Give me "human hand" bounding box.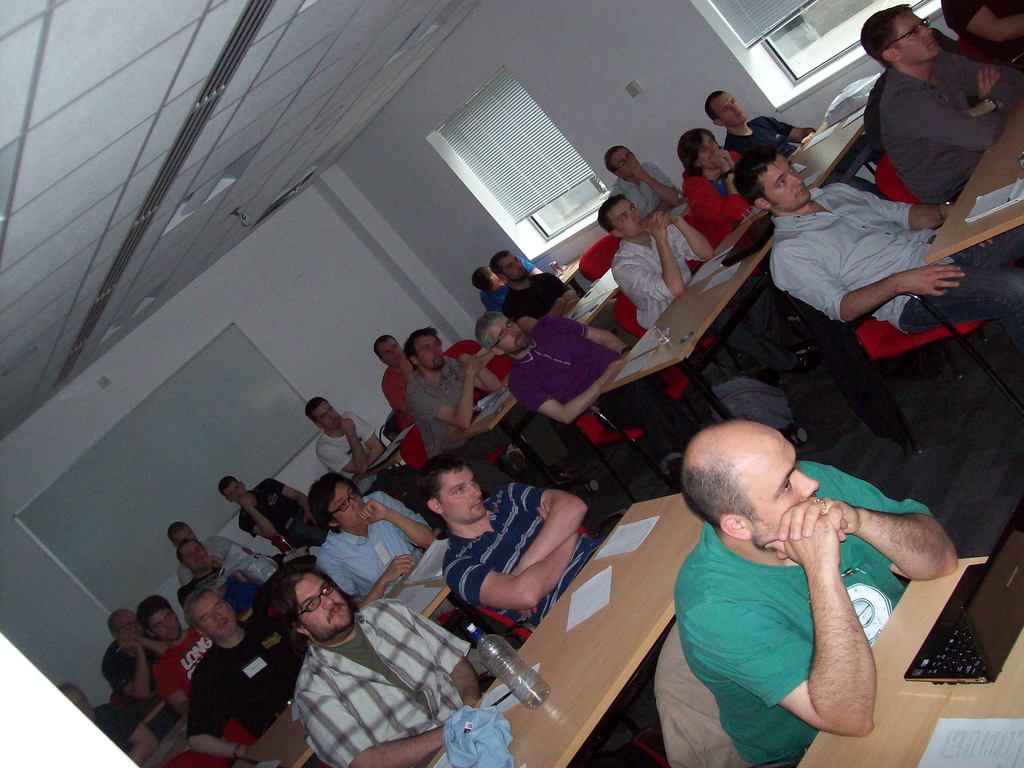
979:241:995:250.
